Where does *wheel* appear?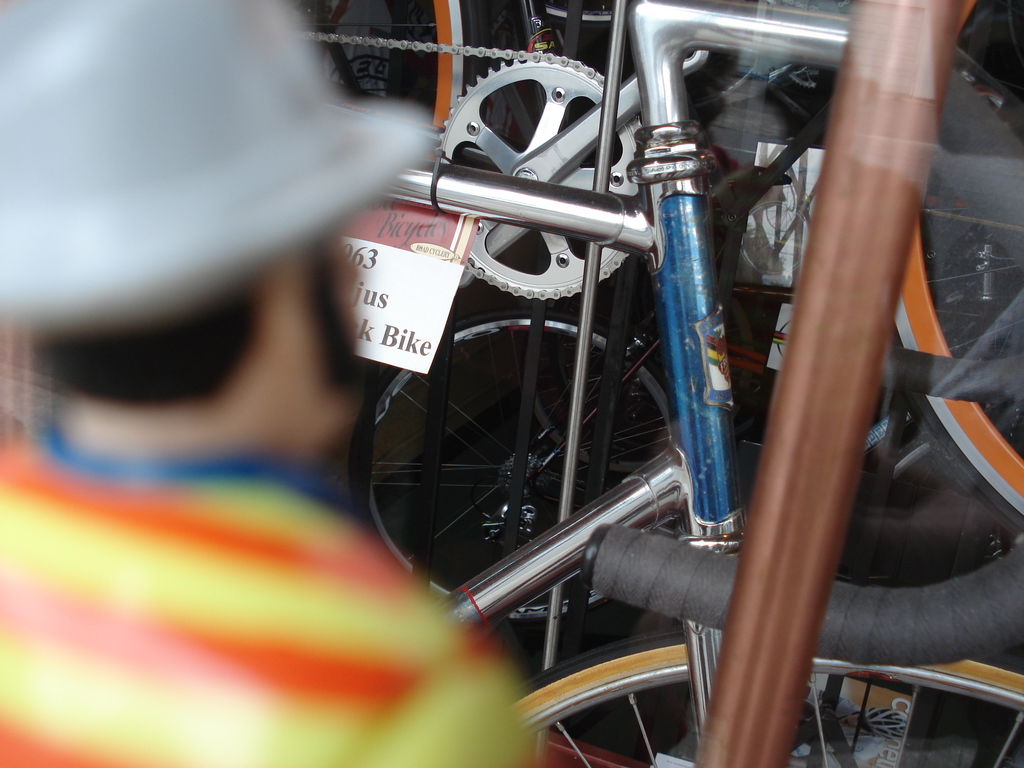
Appears at box=[345, 282, 689, 643].
